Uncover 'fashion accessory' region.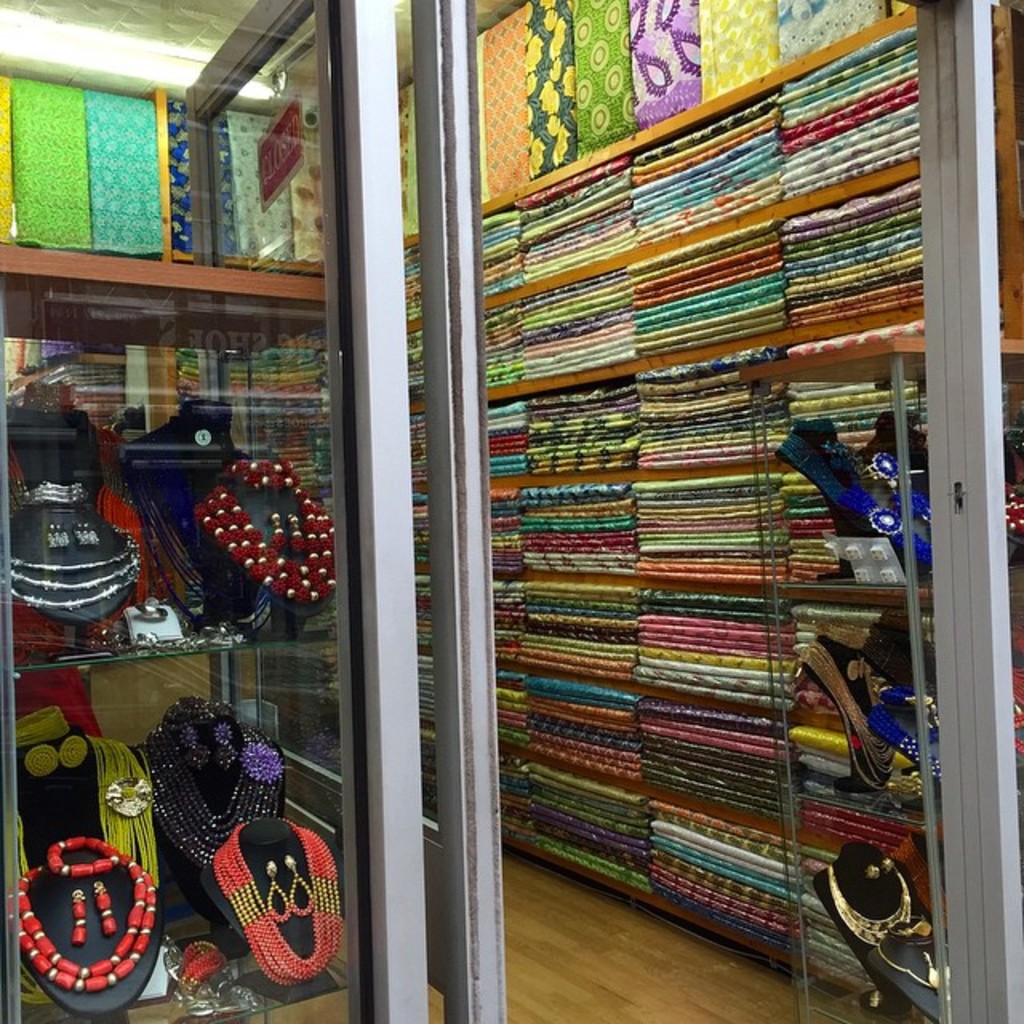
Uncovered: select_region(19, 475, 90, 512).
